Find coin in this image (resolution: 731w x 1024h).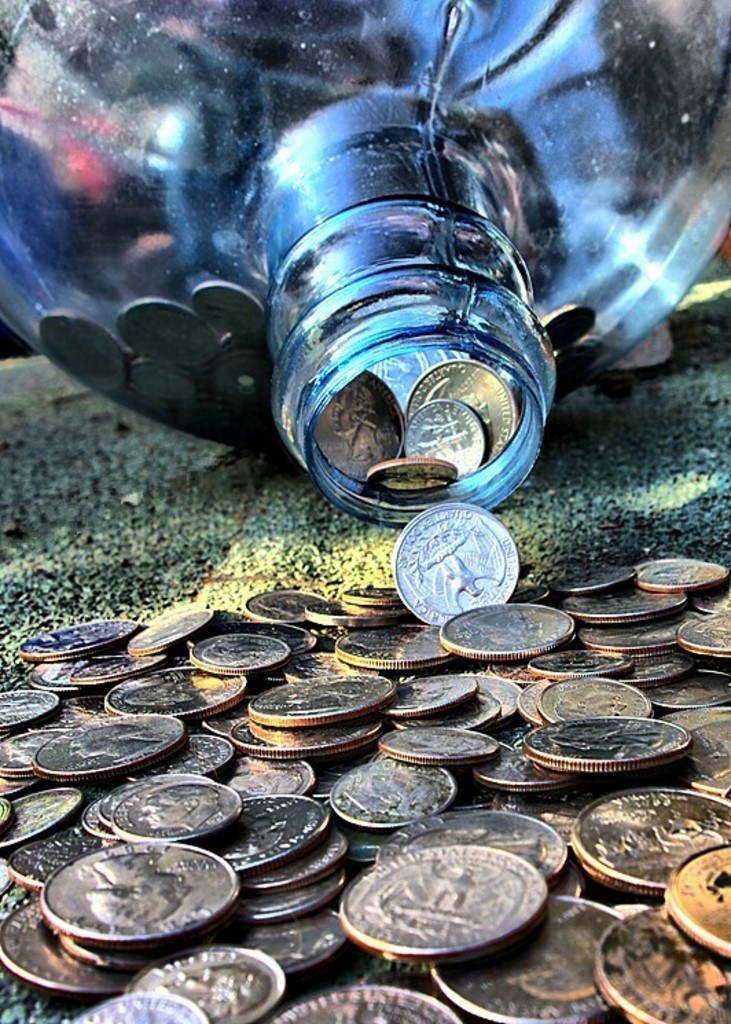
(92,778,146,818).
